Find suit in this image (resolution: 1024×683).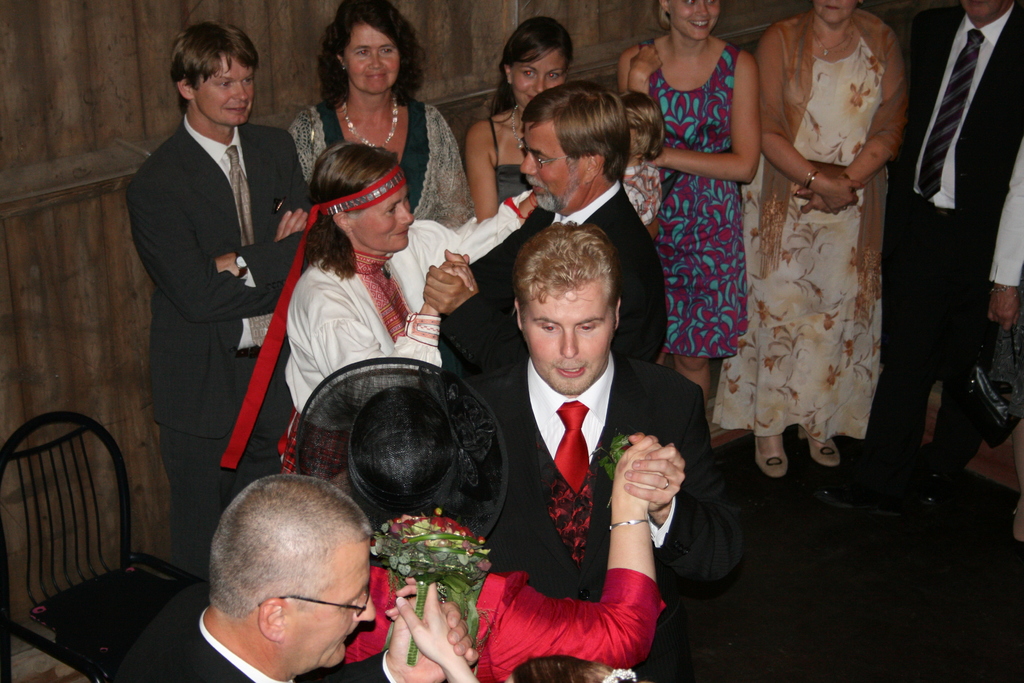
[x1=444, y1=181, x2=666, y2=382].
